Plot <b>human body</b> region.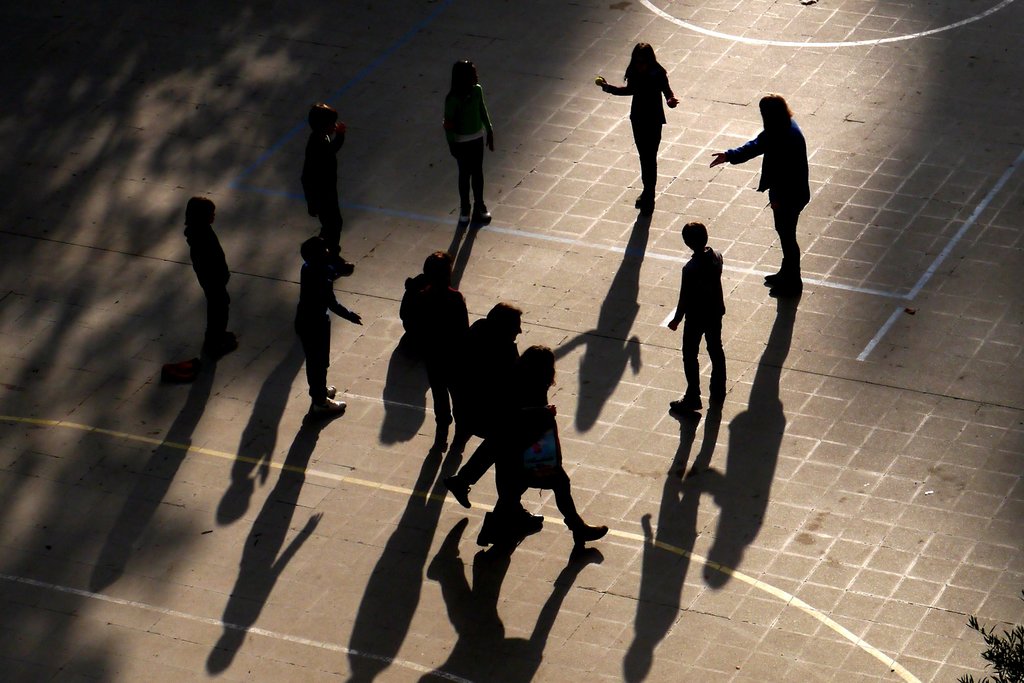
Plotted at bbox(184, 226, 239, 362).
